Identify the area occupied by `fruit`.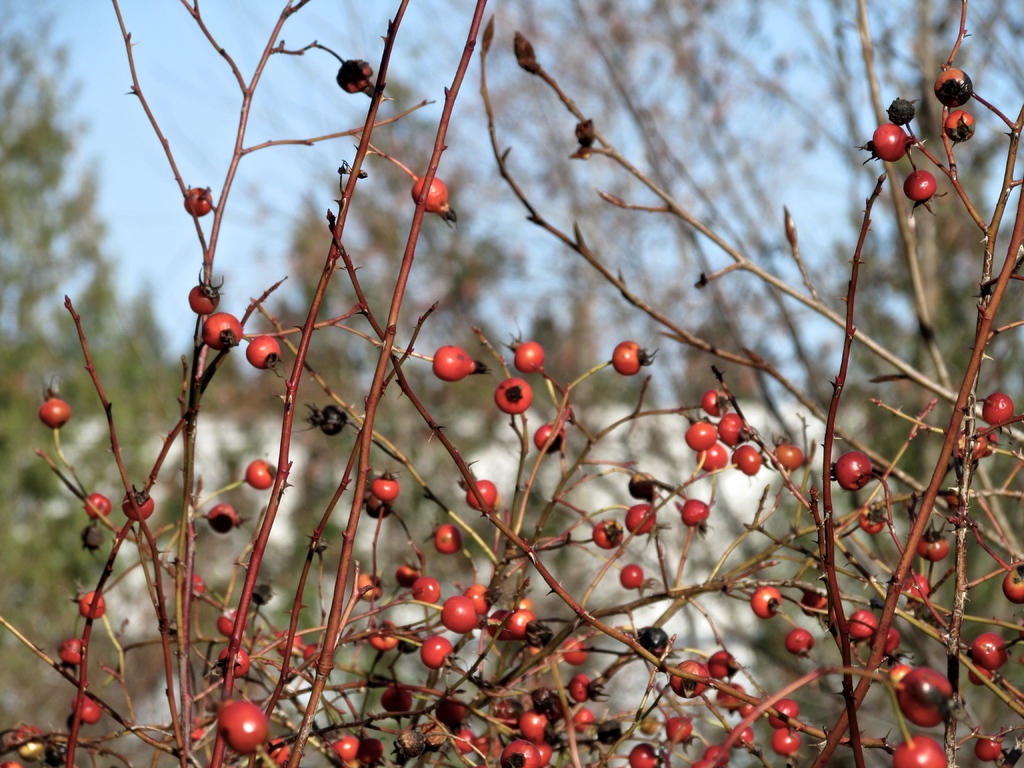
Area: Rect(961, 651, 999, 684).
